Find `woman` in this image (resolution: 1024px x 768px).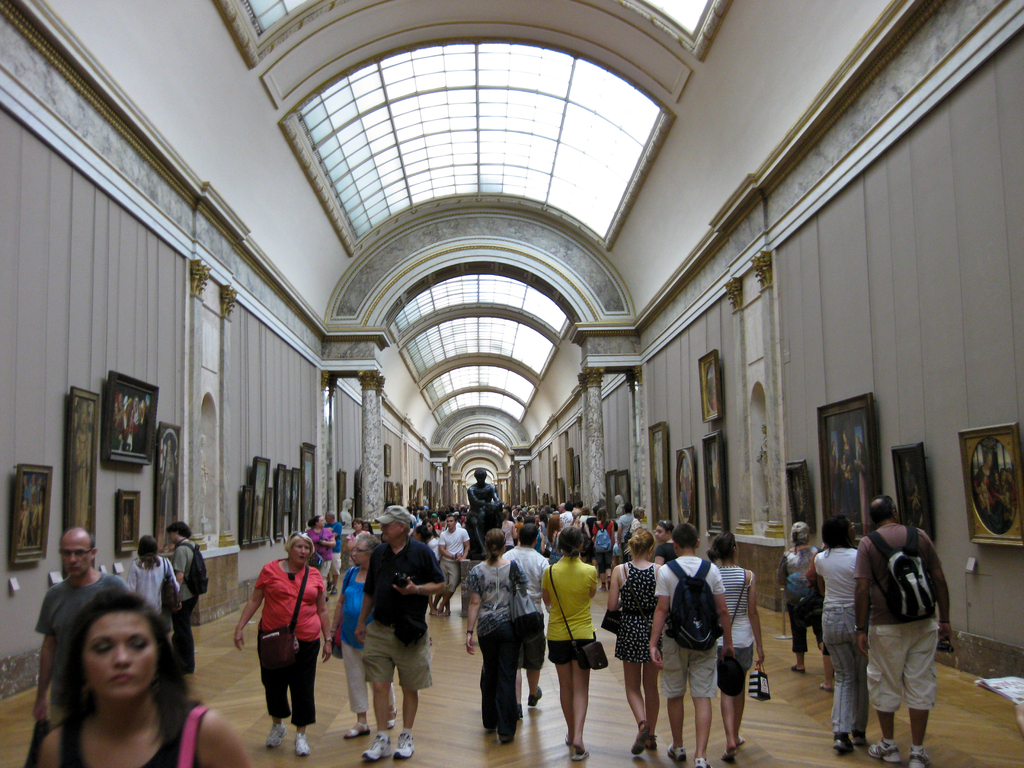
{"x1": 164, "y1": 519, "x2": 212, "y2": 669}.
